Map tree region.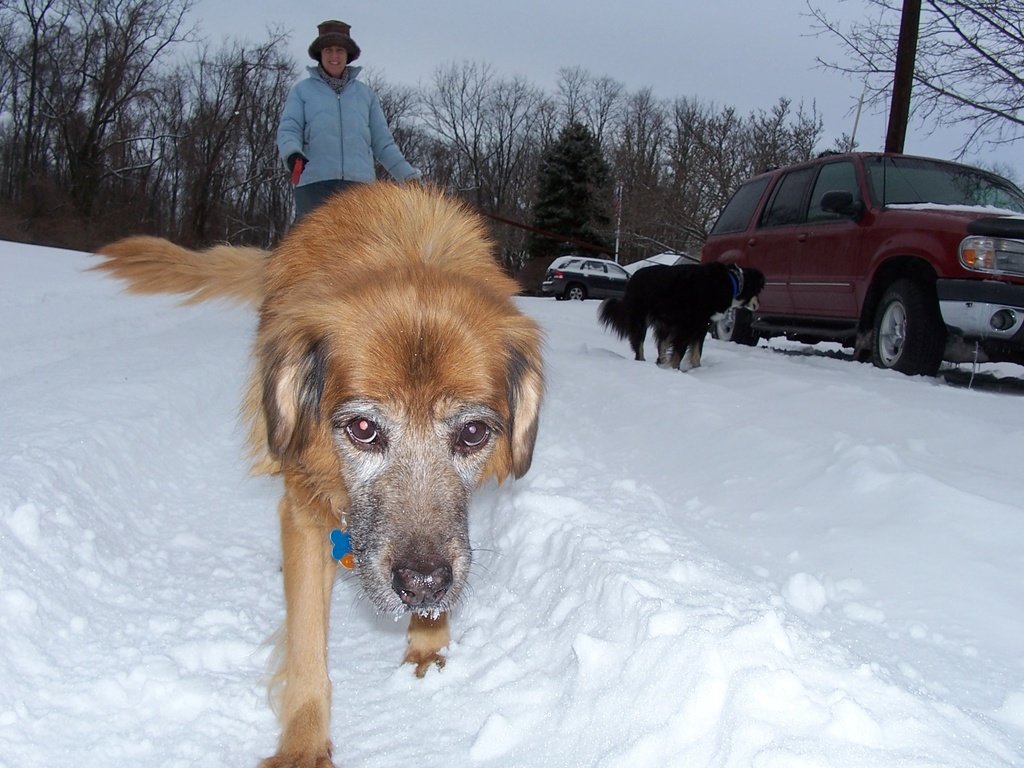
Mapped to (x1=799, y1=0, x2=1023, y2=188).
